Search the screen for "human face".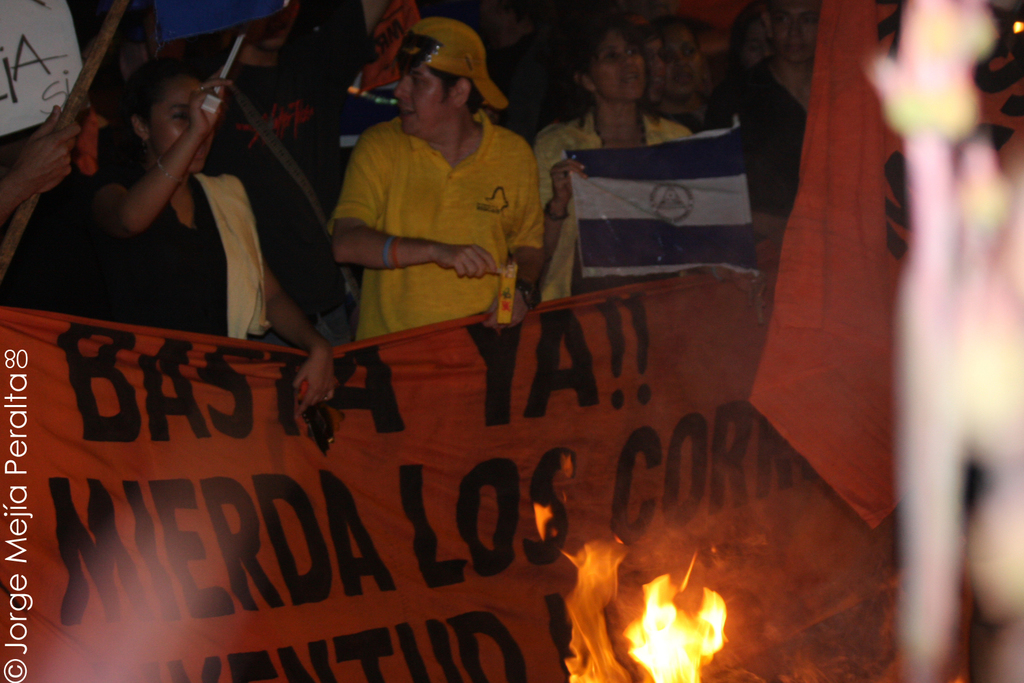
Found at {"x1": 667, "y1": 33, "x2": 698, "y2": 92}.
